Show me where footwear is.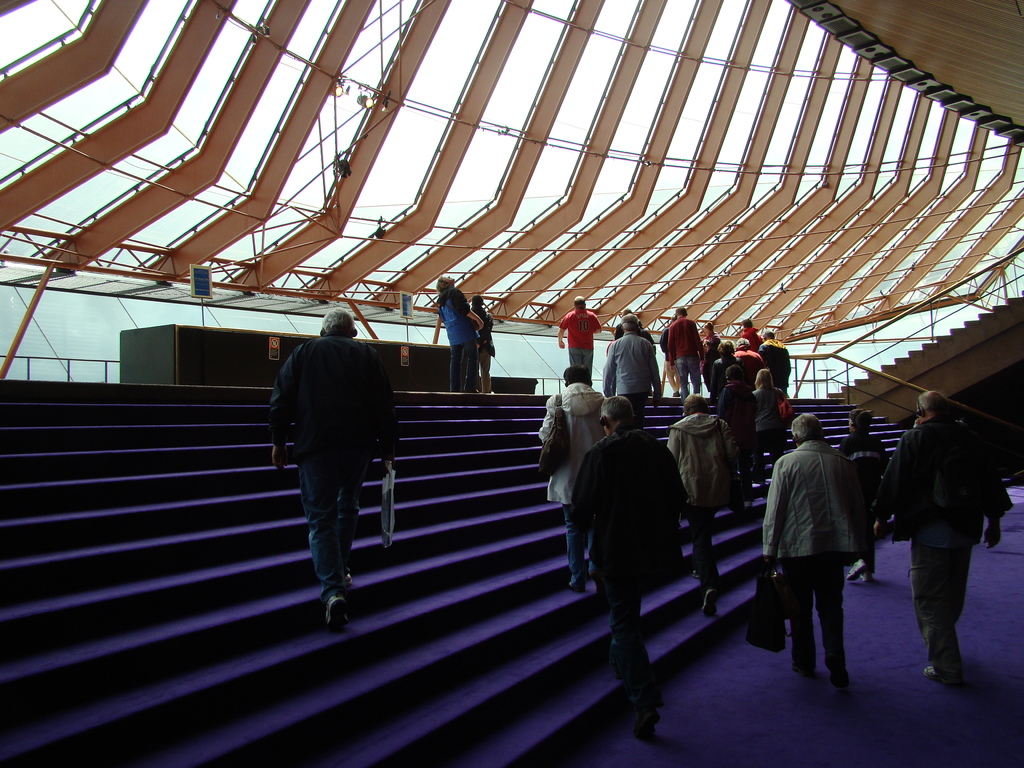
footwear is at pyautogui.locateOnScreen(703, 590, 719, 618).
